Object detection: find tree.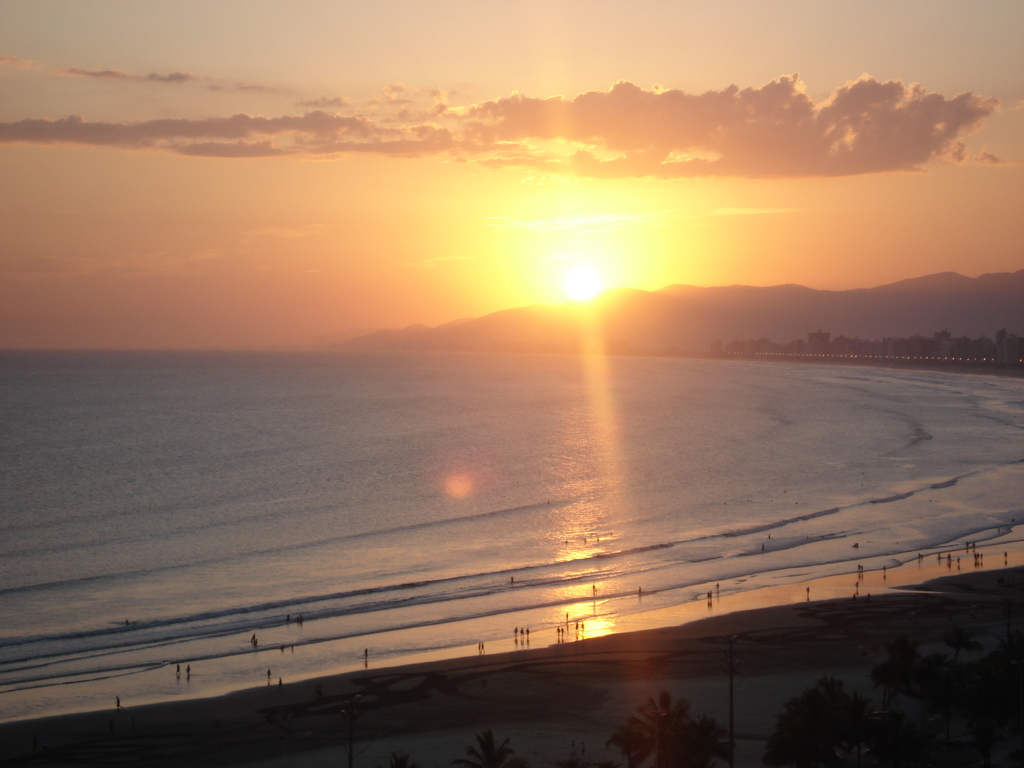
region(448, 728, 526, 767).
